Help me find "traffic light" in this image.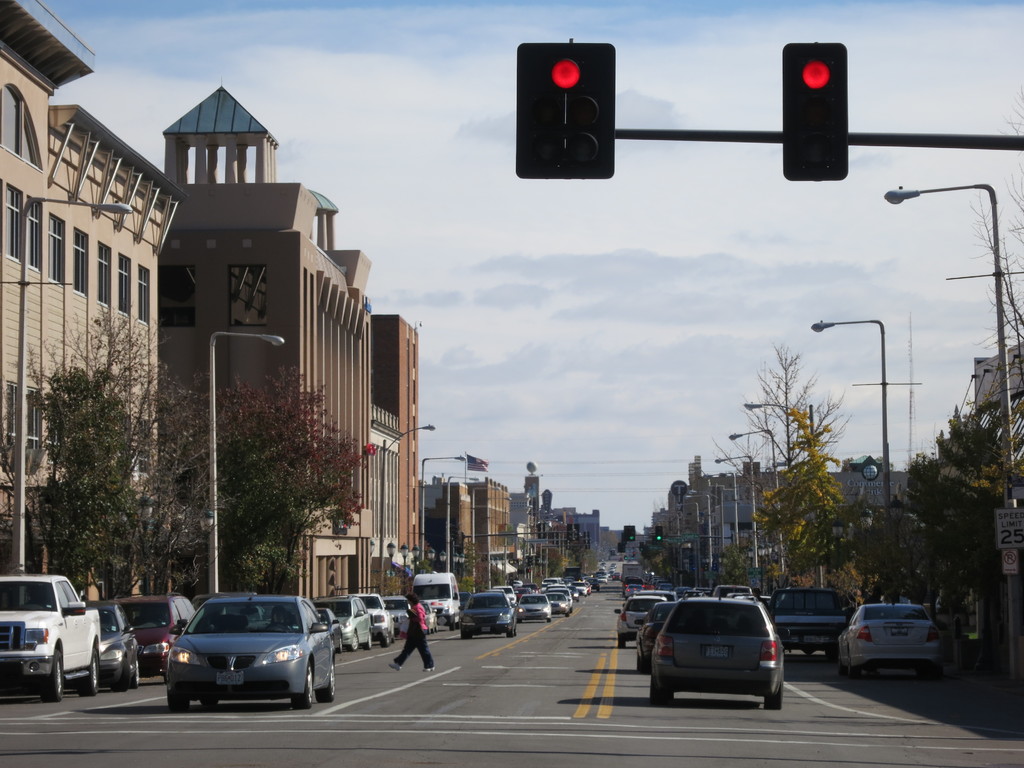
Found it: bbox=[781, 40, 849, 182].
